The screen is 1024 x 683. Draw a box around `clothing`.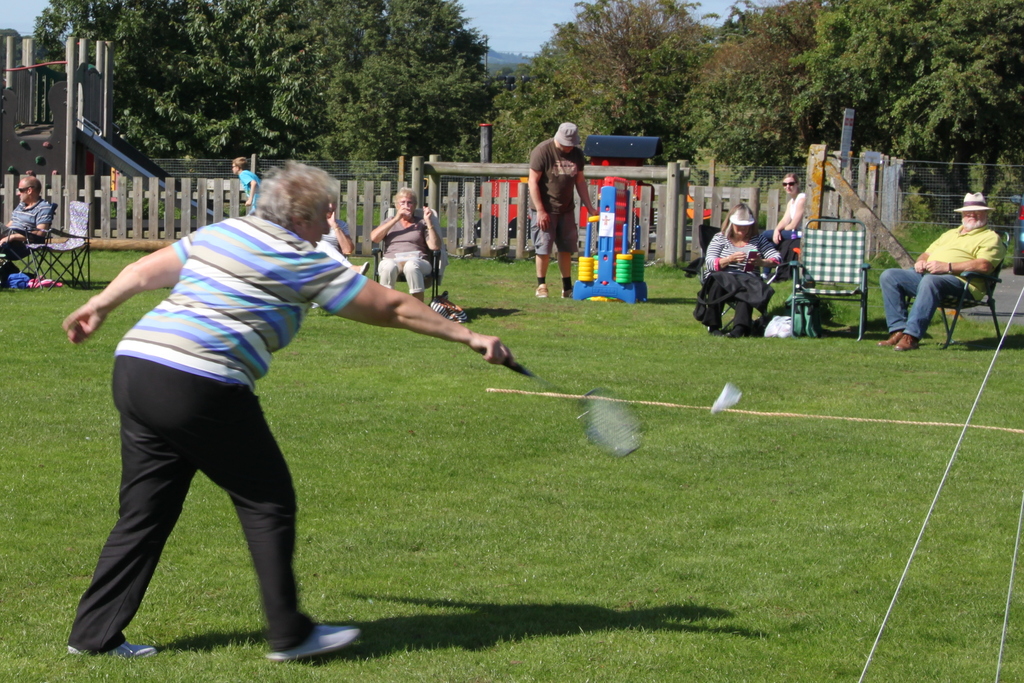
(764, 193, 806, 245).
